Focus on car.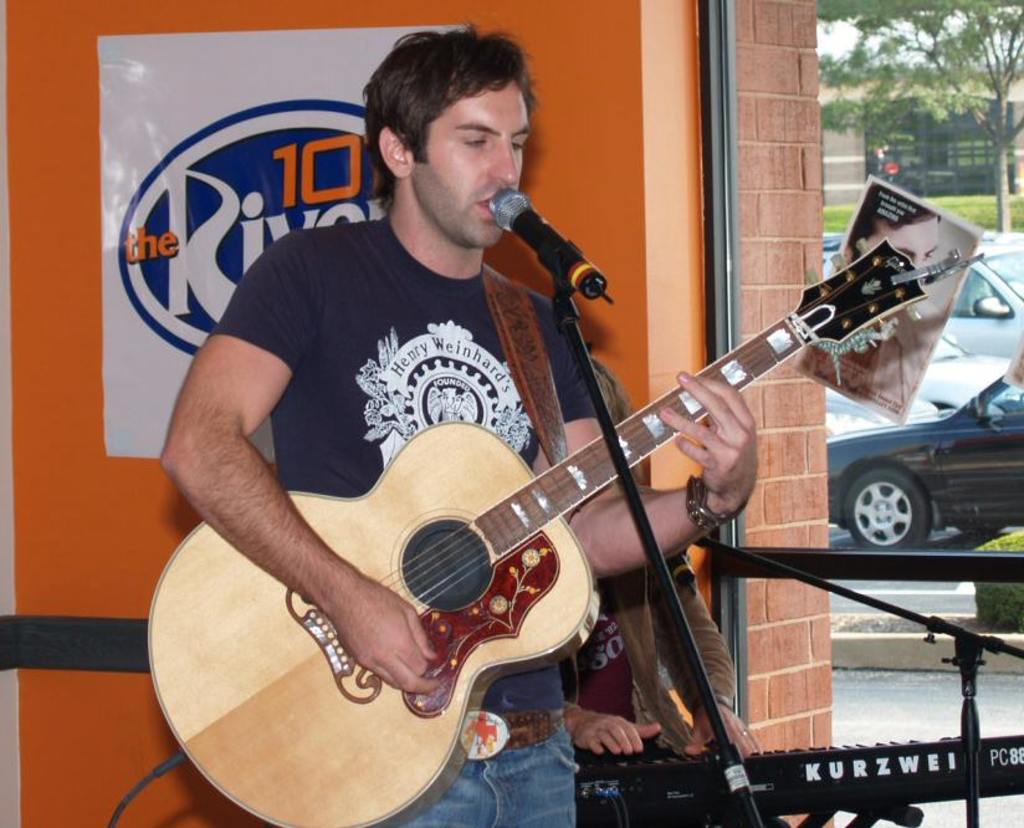
Focused at bbox=(824, 378, 936, 431).
